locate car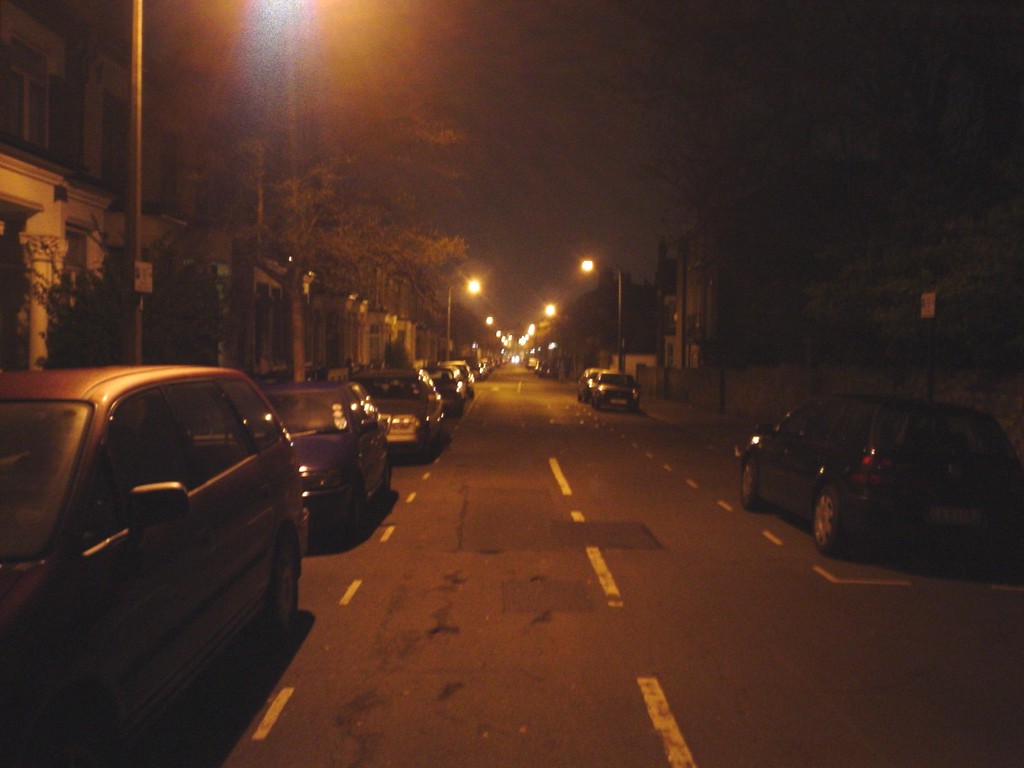
bbox=(0, 363, 306, 767)
